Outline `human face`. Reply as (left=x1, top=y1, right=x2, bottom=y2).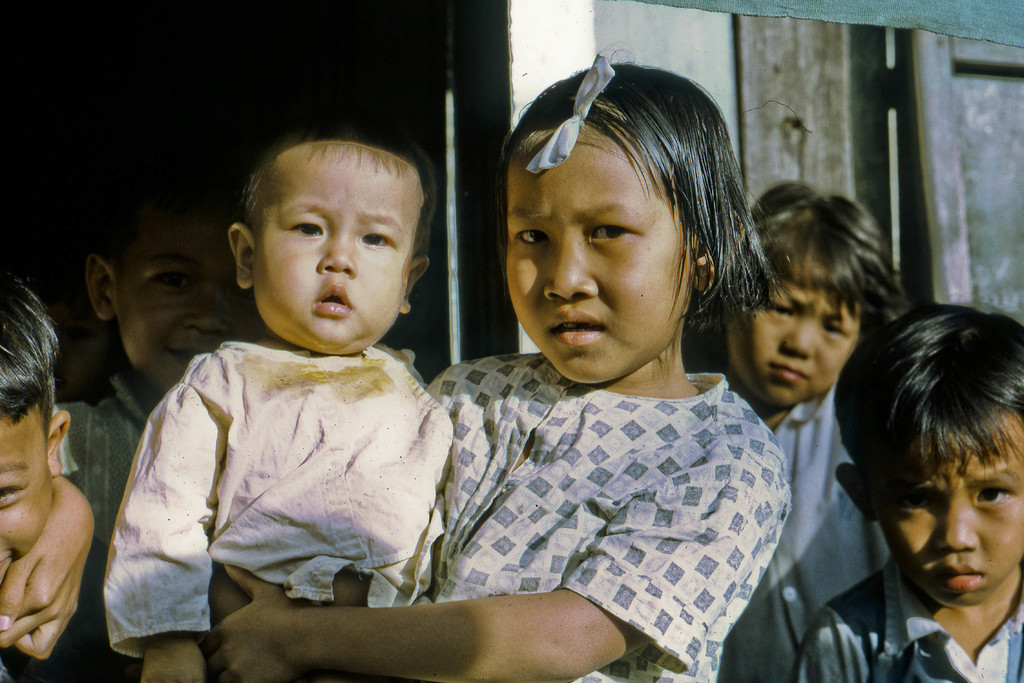
(left=496, top=138, right=680, bottom=390).
